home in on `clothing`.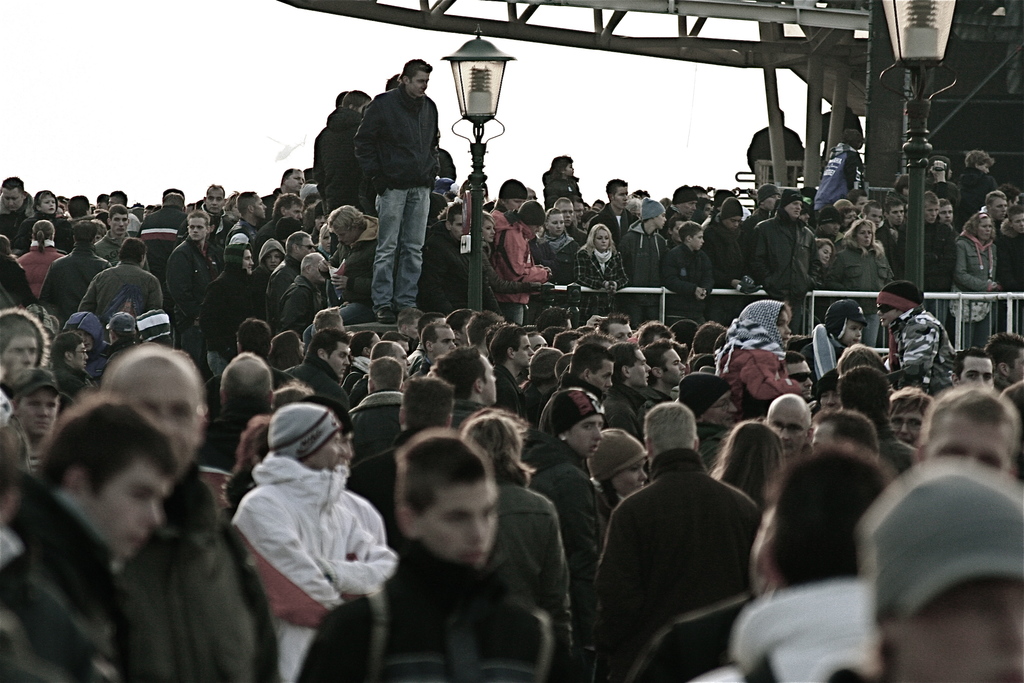
Homed in at [496, 482, 578, 652].
